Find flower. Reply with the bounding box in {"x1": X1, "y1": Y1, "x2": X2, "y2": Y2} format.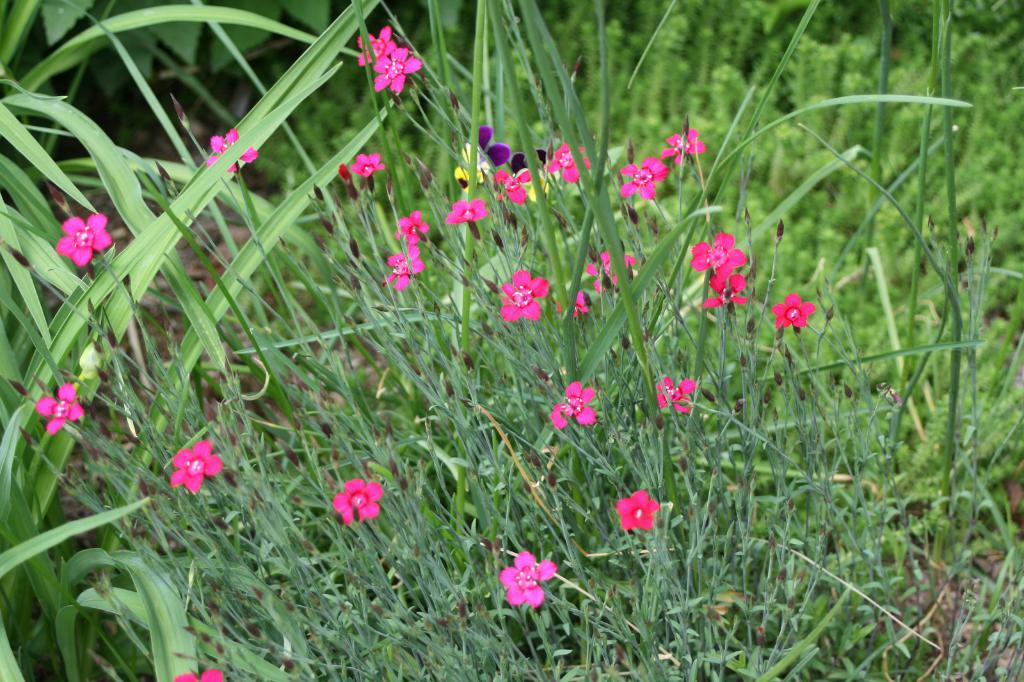
{"x1": 385, "y1": 244, "x2": 424, "y2": 288}.
